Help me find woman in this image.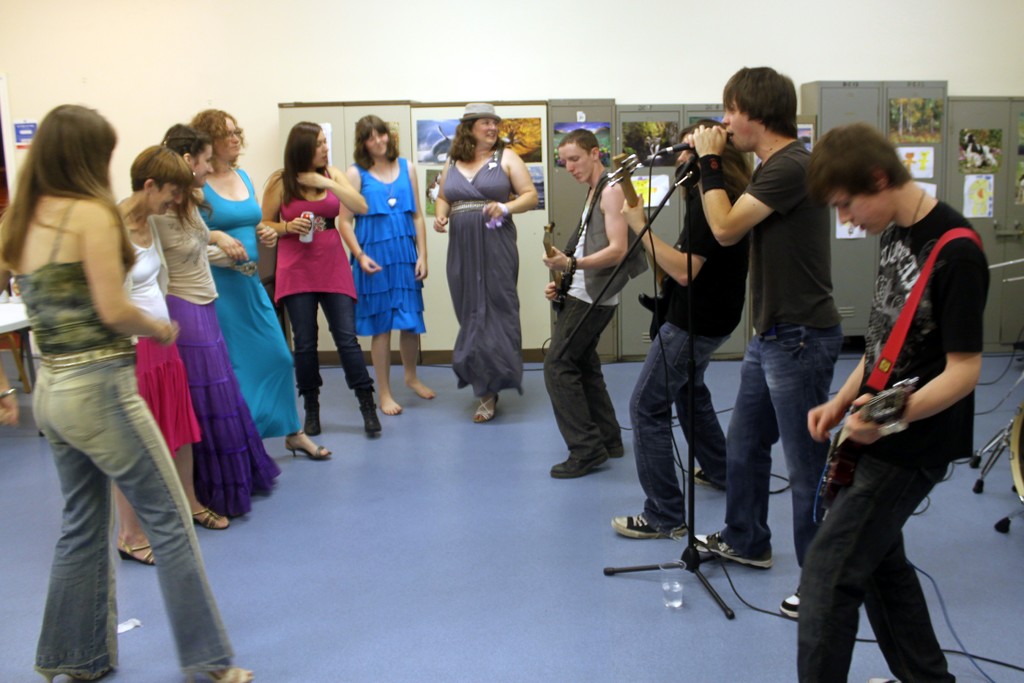
Found it: <region>186, 108, 338, 468</region>.
